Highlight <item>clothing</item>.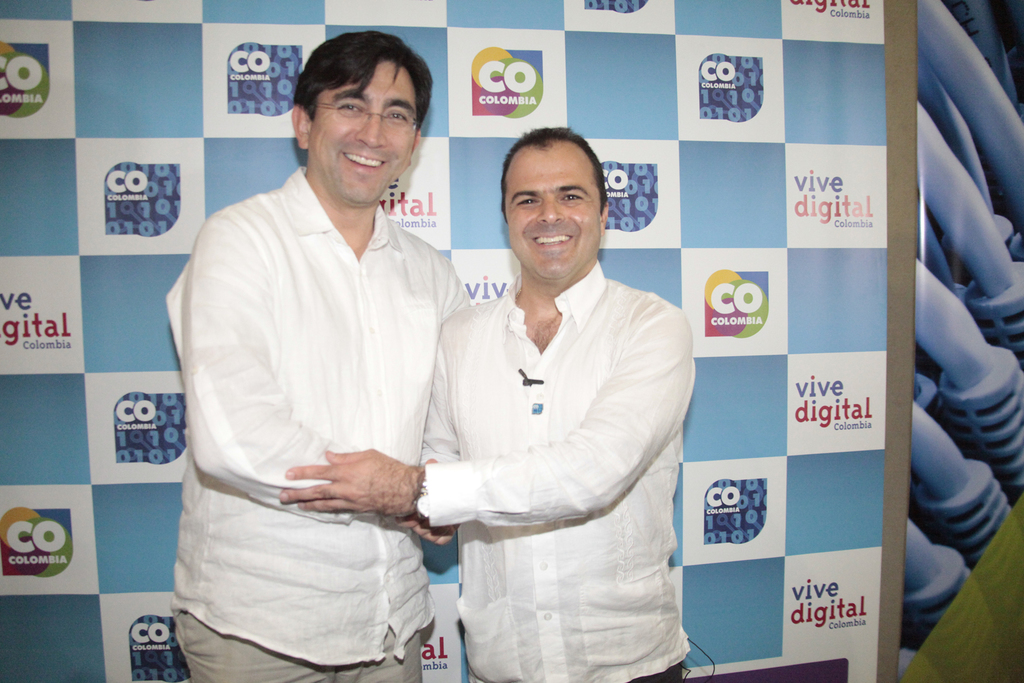
Highlighted region: bbox=[166, 167, 471, 682].
